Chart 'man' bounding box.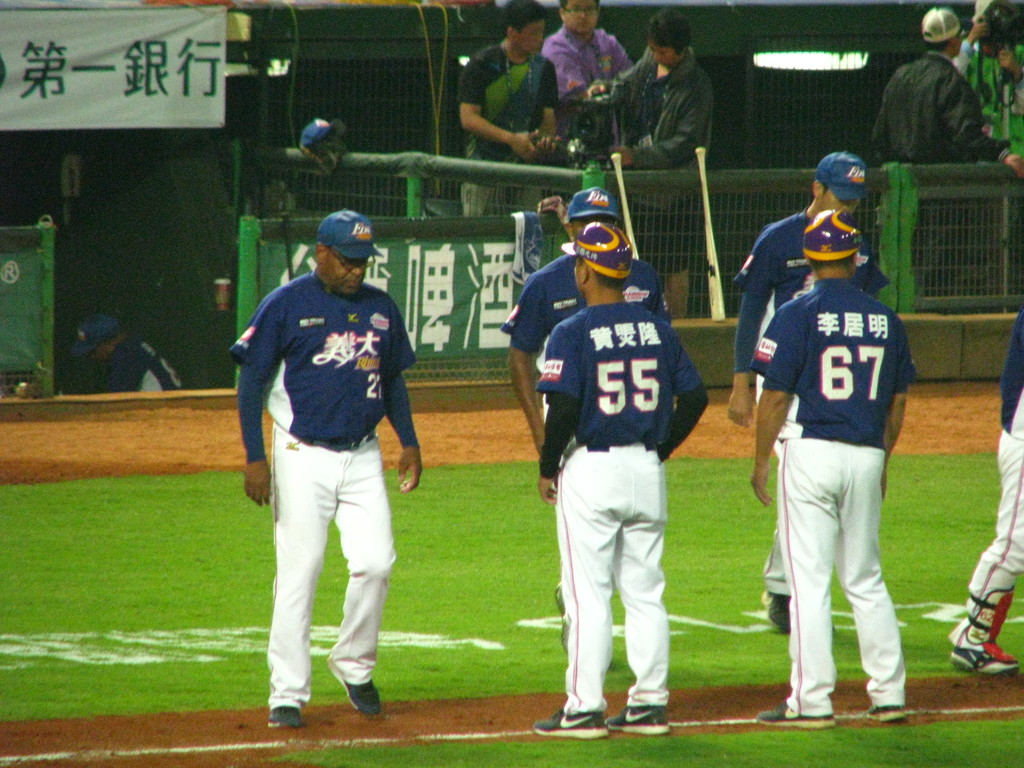
Charted: <box>61,311,187,393</box>.
